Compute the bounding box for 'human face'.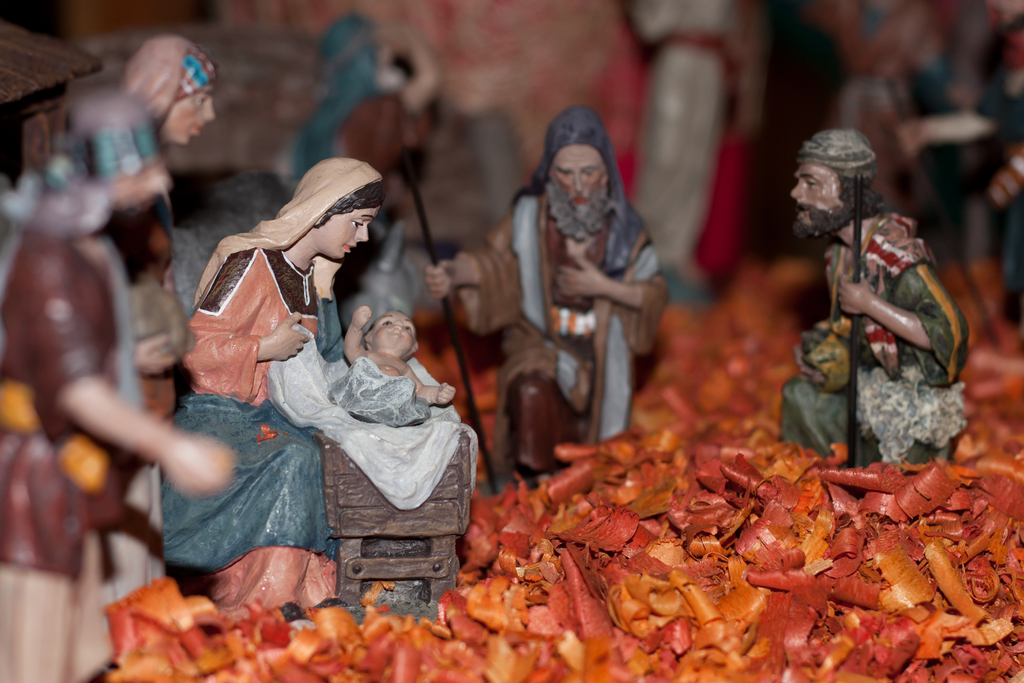
(x1=367, y1=315, x2=416, y2=359).
